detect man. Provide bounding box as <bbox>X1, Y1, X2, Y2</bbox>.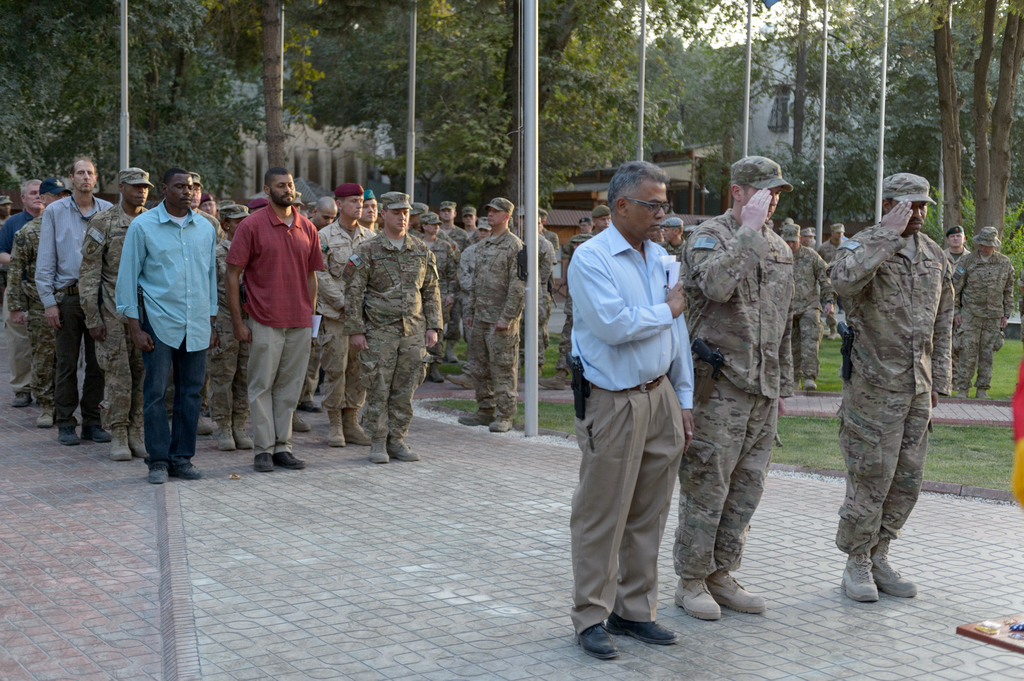
<bbox>539, 204, 610, 389</bbox>.
